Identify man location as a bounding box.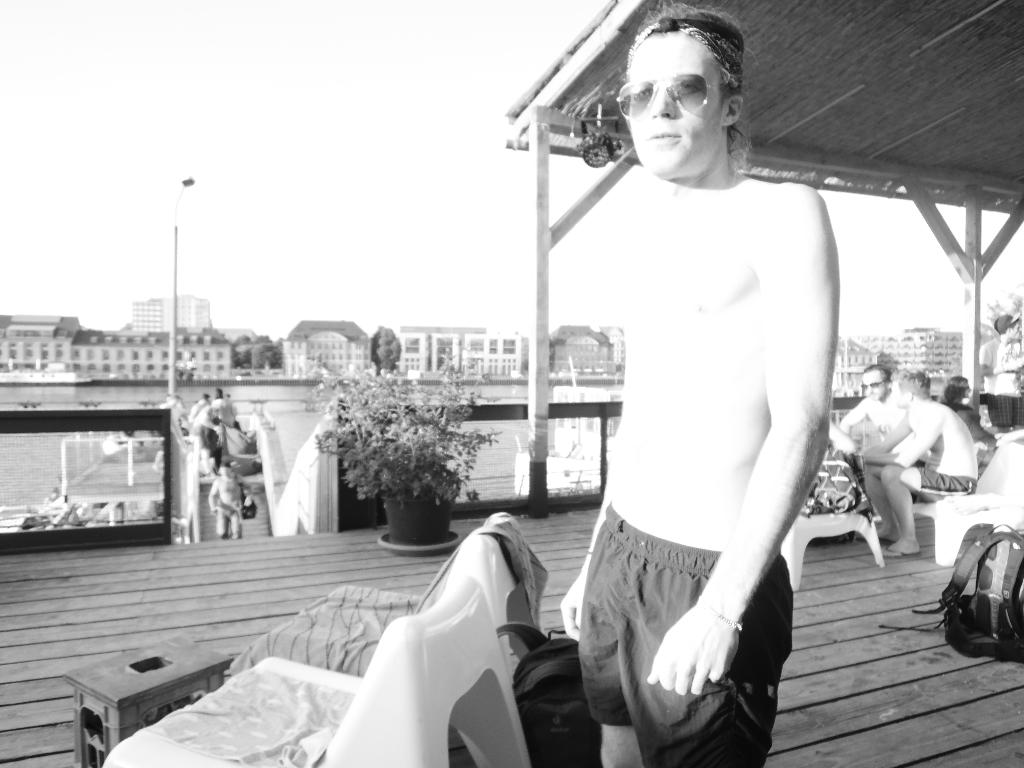
(left=969, top=309, right=1023, bottom=439).
